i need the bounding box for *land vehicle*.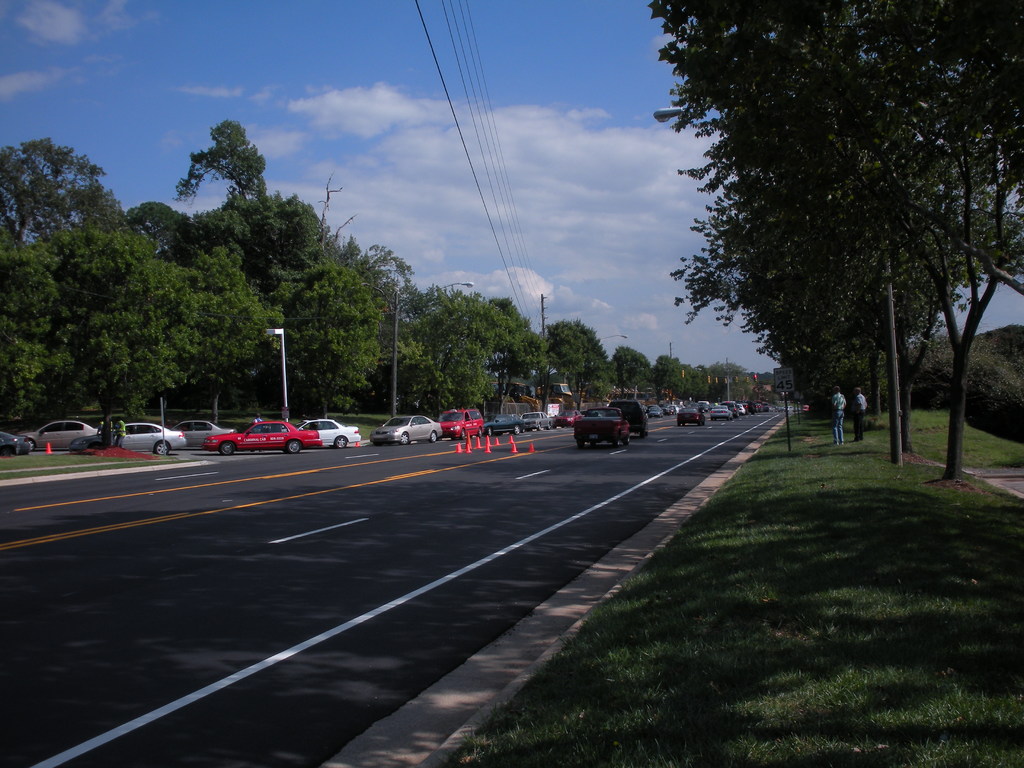
Here it is: {"left": 738, "top": 403, "right": 742, "bottom": 412}.
